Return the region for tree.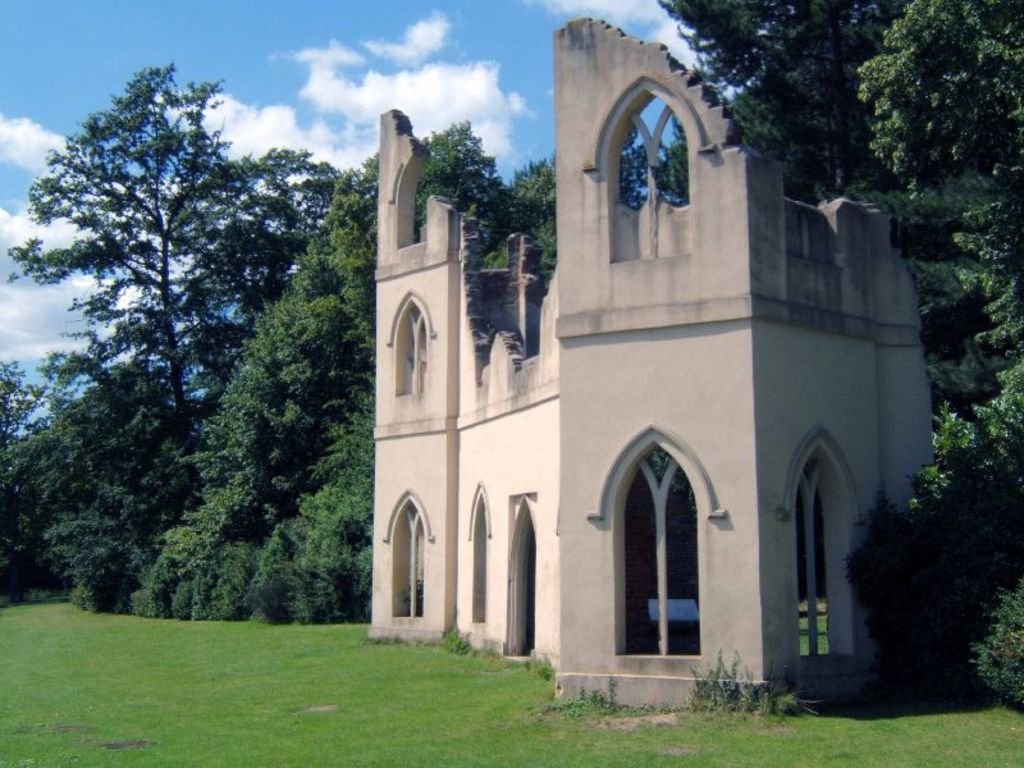
(0,353,191,611).
